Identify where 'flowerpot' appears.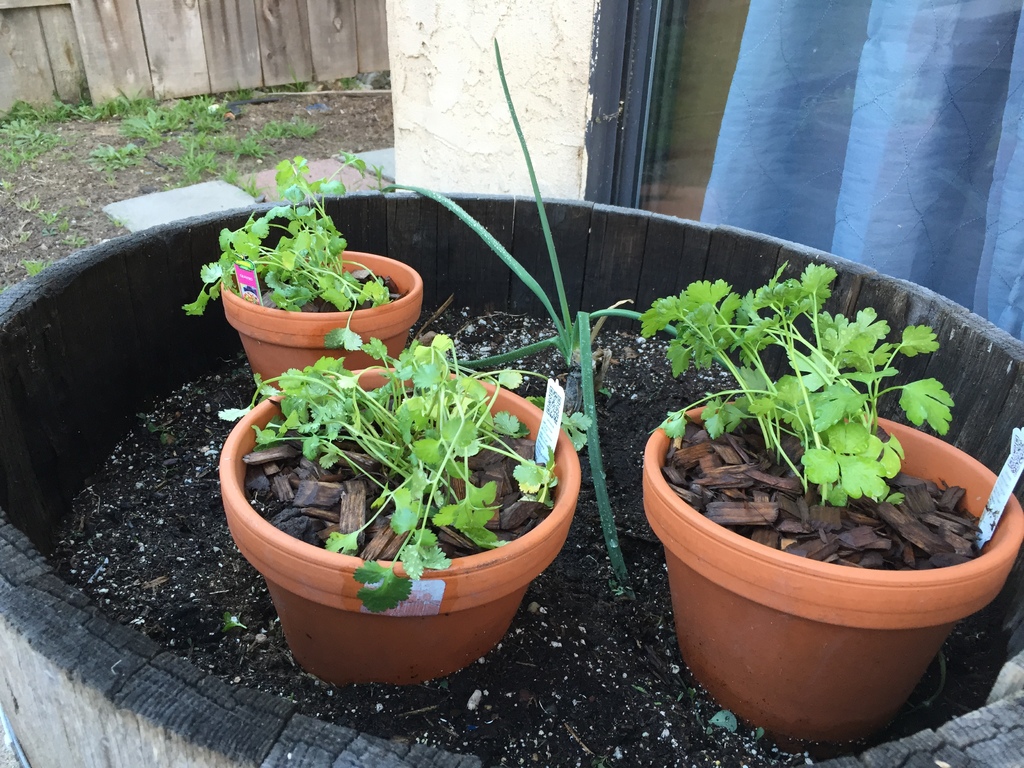
Appears at <box>212,246,427,397</box>.
